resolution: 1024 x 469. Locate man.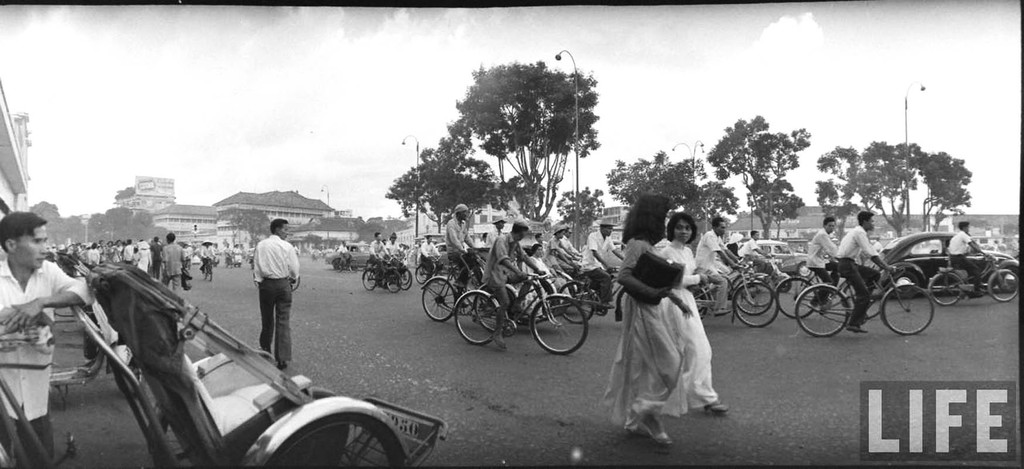
<bbox>158, 228, 188, 301</bbox>.
